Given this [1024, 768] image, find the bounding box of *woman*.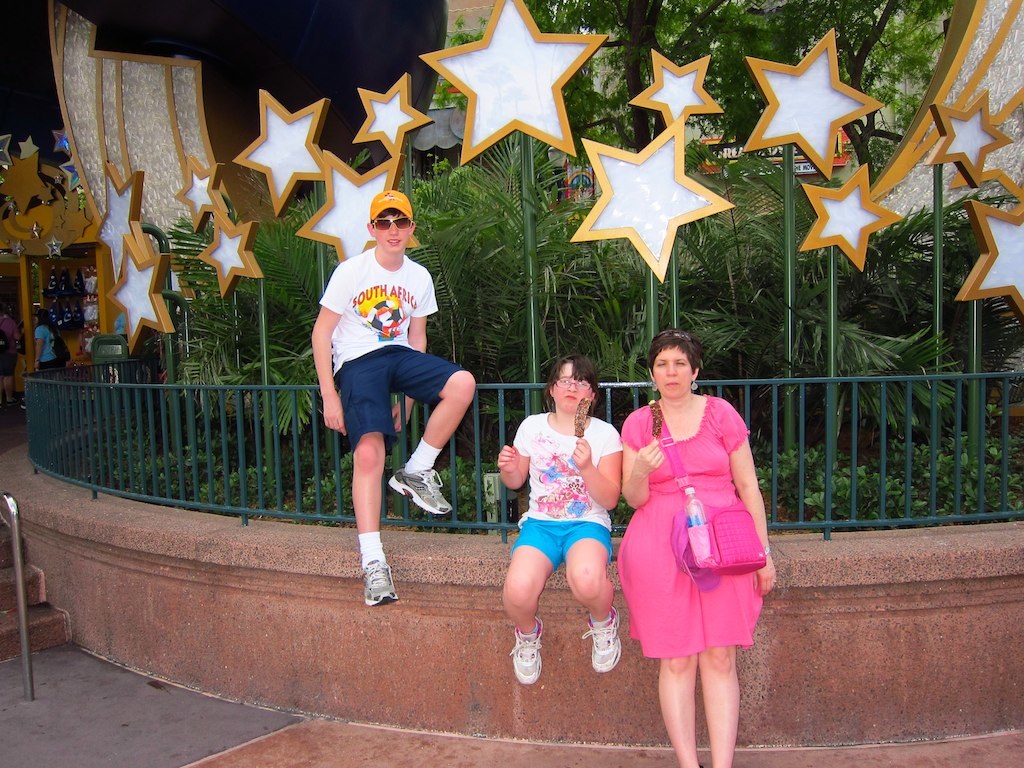
<bbox>35, 308, 68, 377</bbox>.
